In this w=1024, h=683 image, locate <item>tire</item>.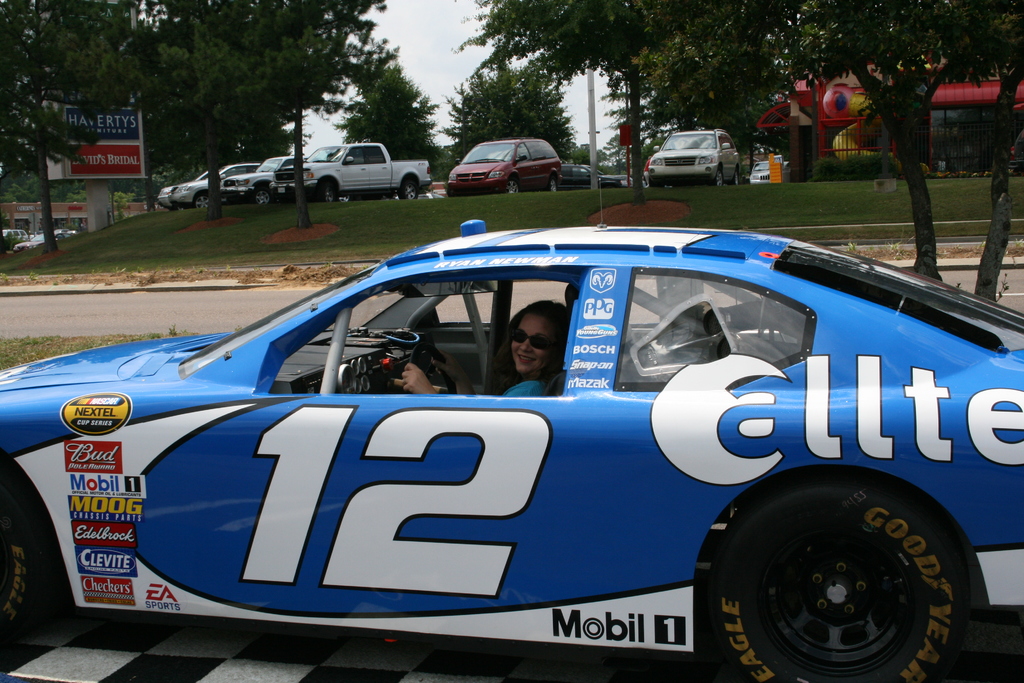
Bounding box: 735 169 742 189.
